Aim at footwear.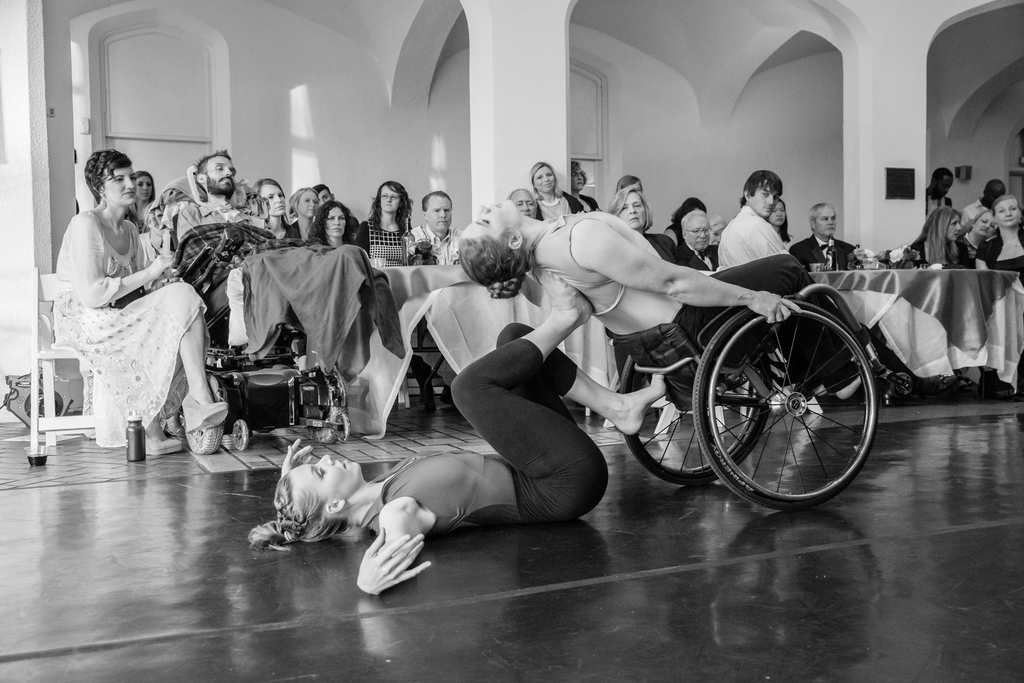
Aimed at 132:436:181:449.
